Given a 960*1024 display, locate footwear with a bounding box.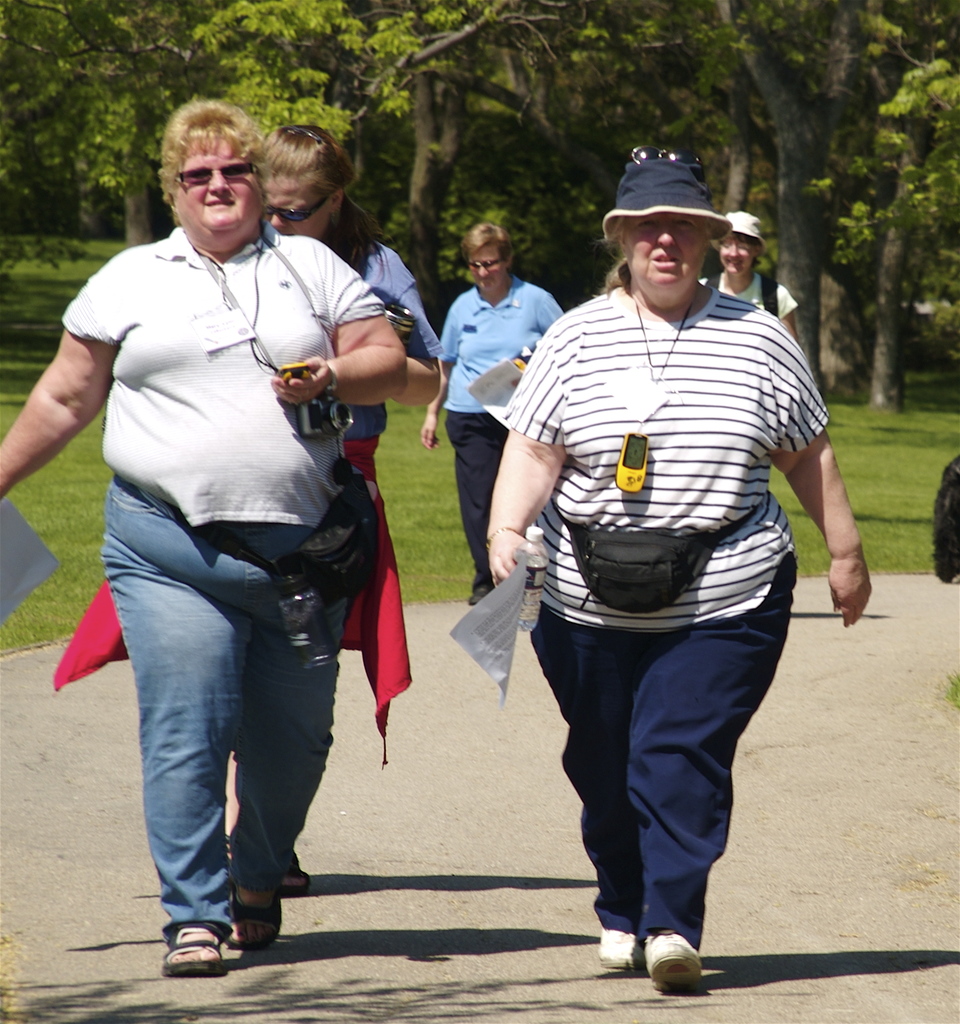
Located: locate(595, 934, 642, 961).
